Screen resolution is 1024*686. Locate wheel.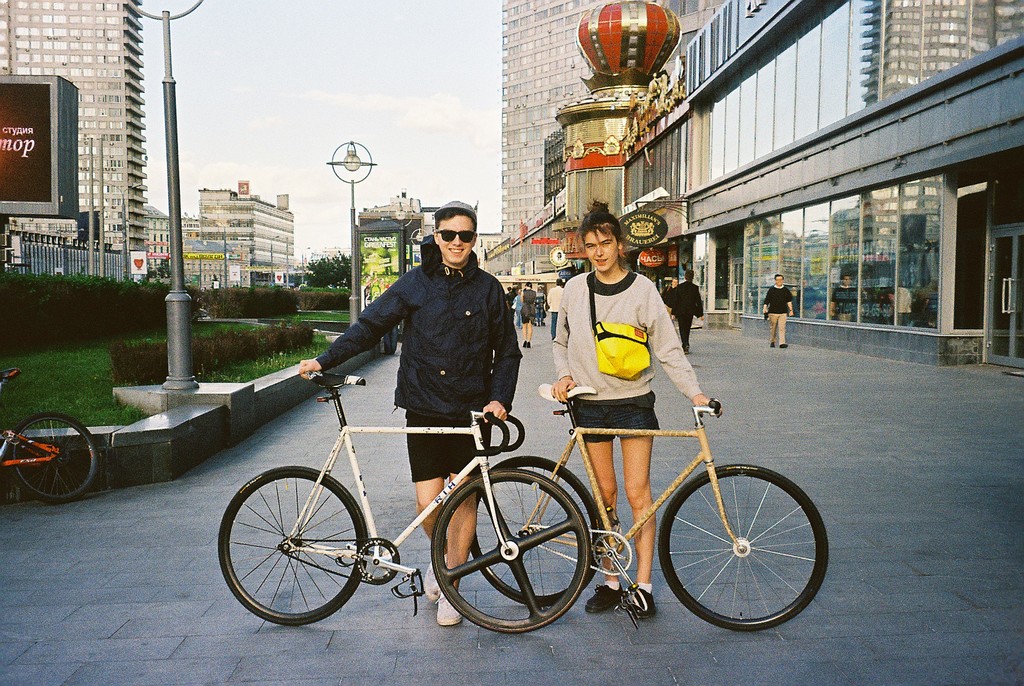
650, 462, 829, 630.
